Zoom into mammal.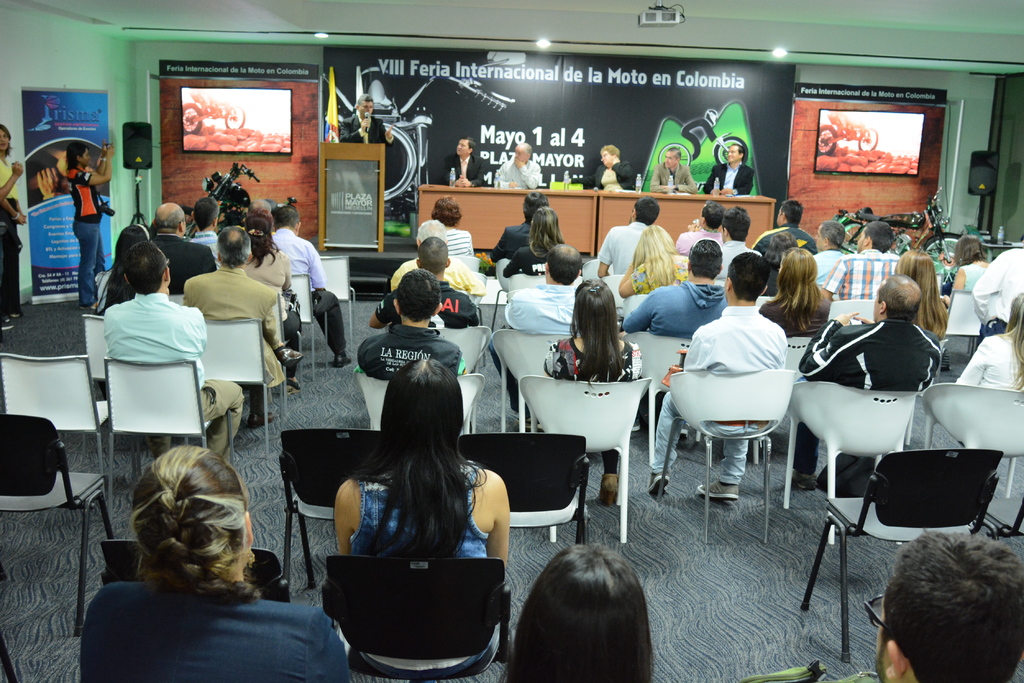
Zoom target: locate(492, 142, 538, 186).
